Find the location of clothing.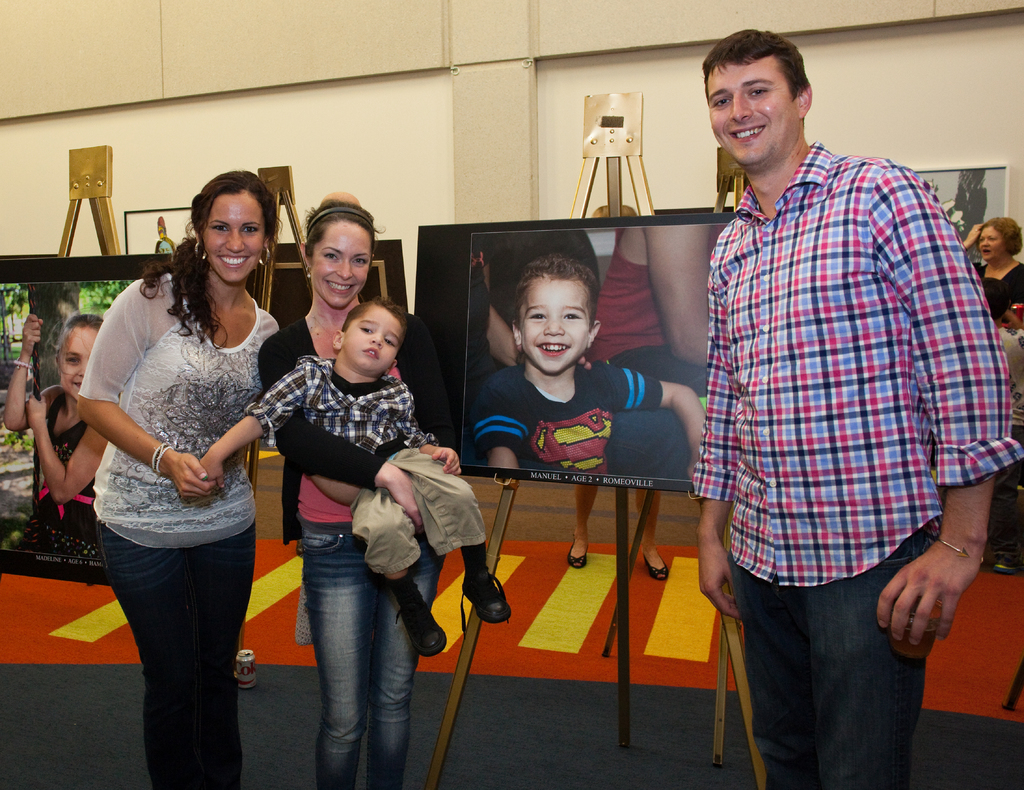
Location: 474:363:661:480.
